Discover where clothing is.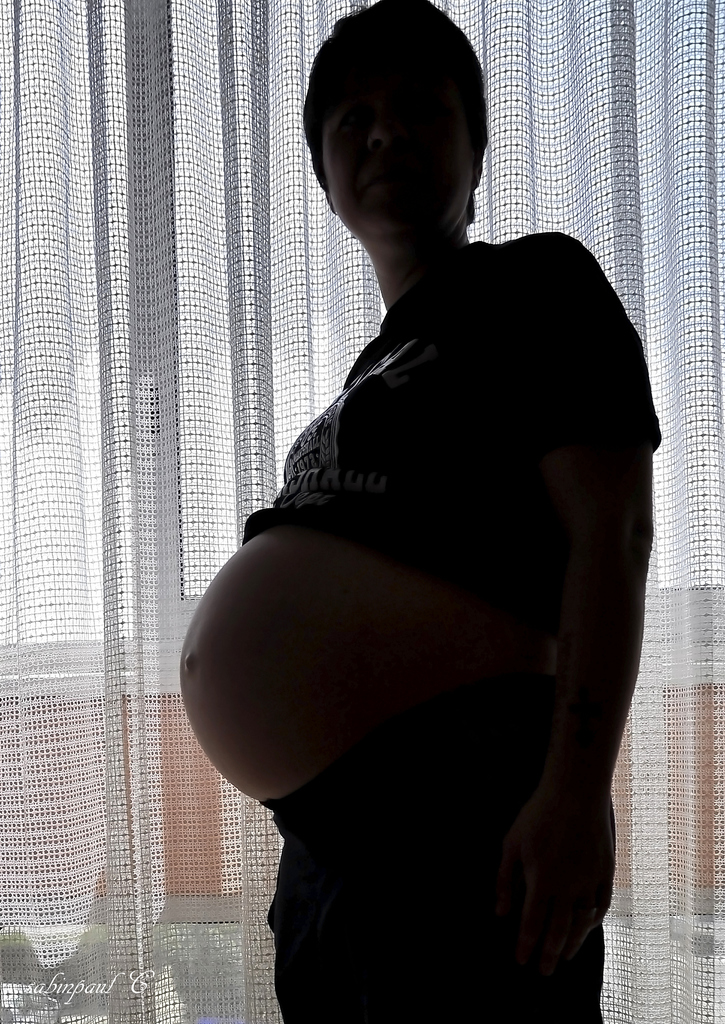
Discovered at (x1=218, y1=193, x2=653, y2=996).
